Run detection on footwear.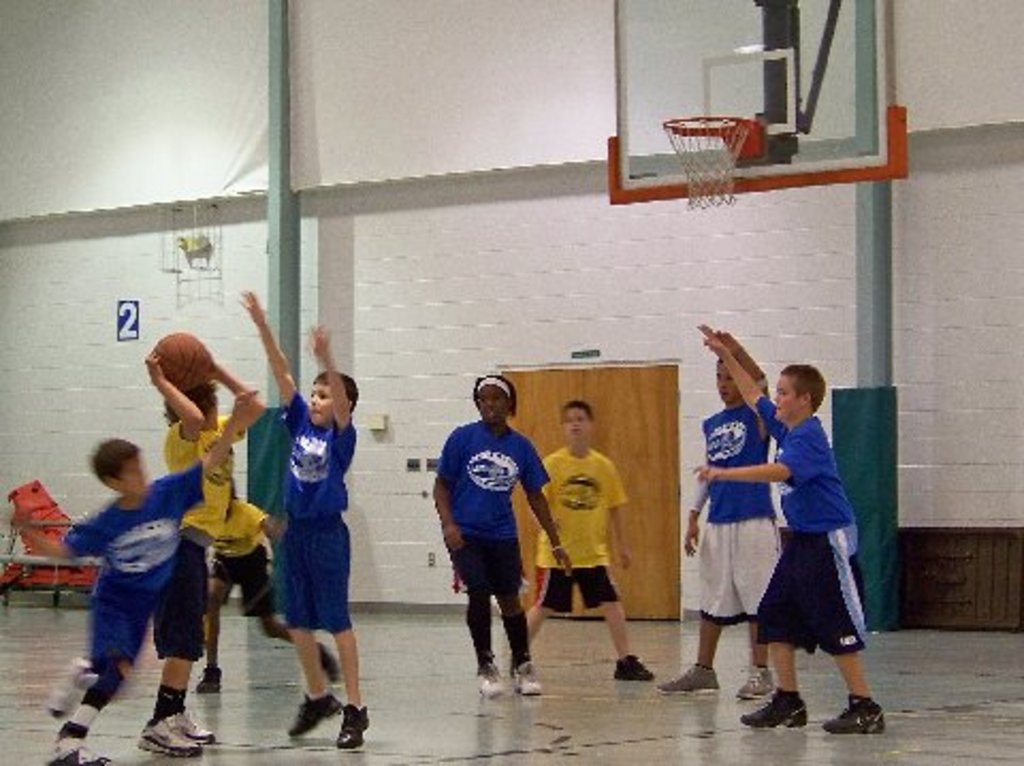
Result: 290, 691, 346, 736.
